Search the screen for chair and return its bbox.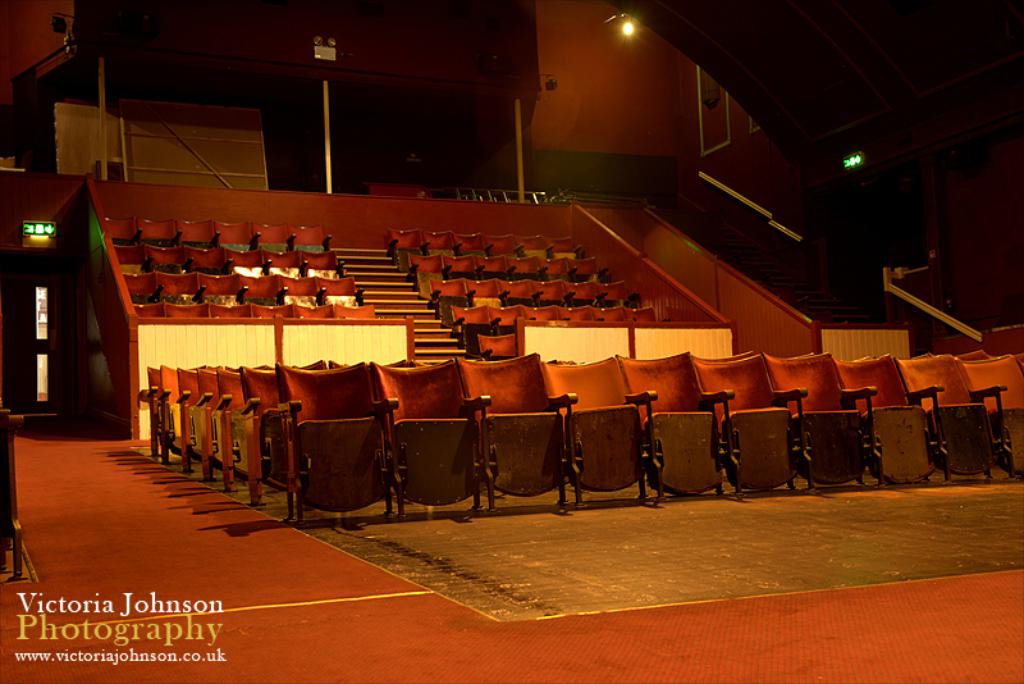
Found: rect(265, 360, 402, 532).
